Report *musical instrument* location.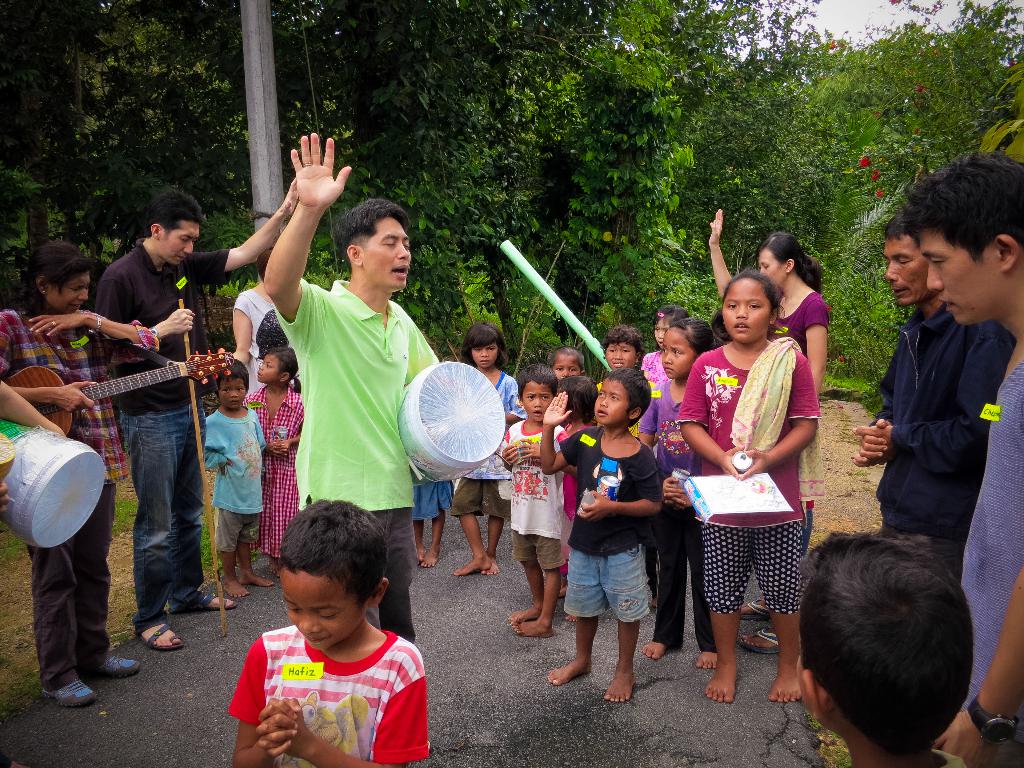
Report: [left=6, top=349, right=232, bottom=433].
